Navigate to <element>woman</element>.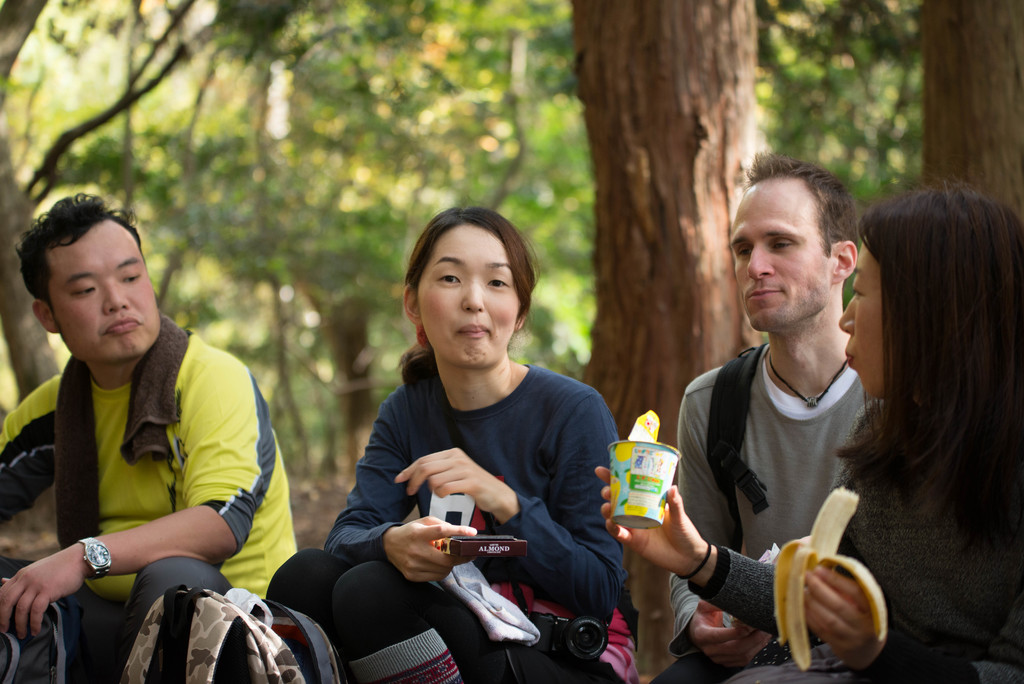
Navigation target: bbox=[596, 175, 1023, 683].
